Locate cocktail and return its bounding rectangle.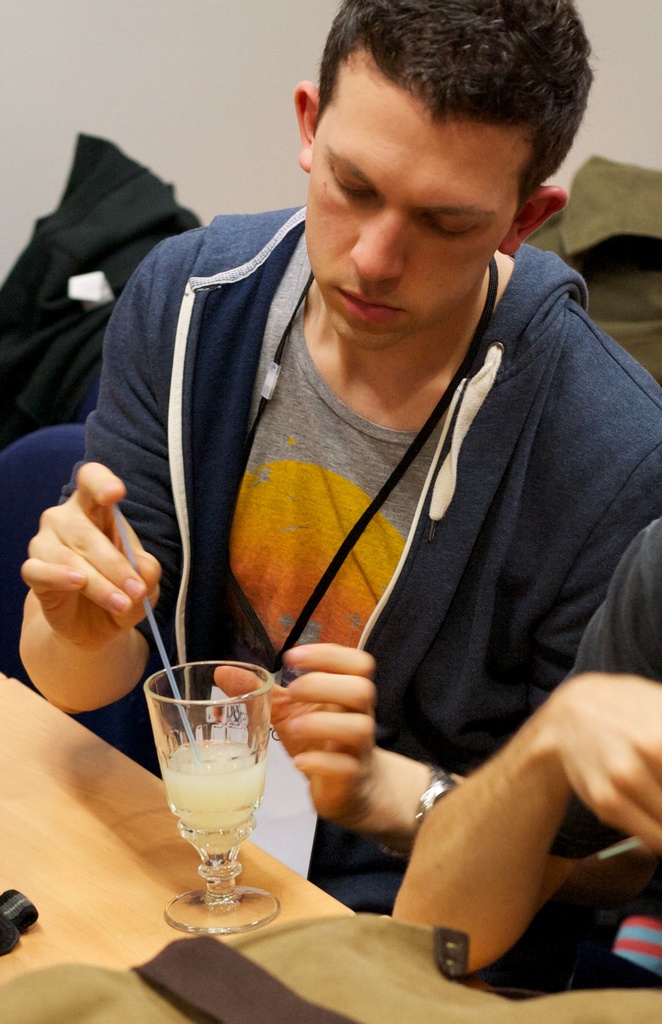
l=118, t=522, r=285, b=939.
